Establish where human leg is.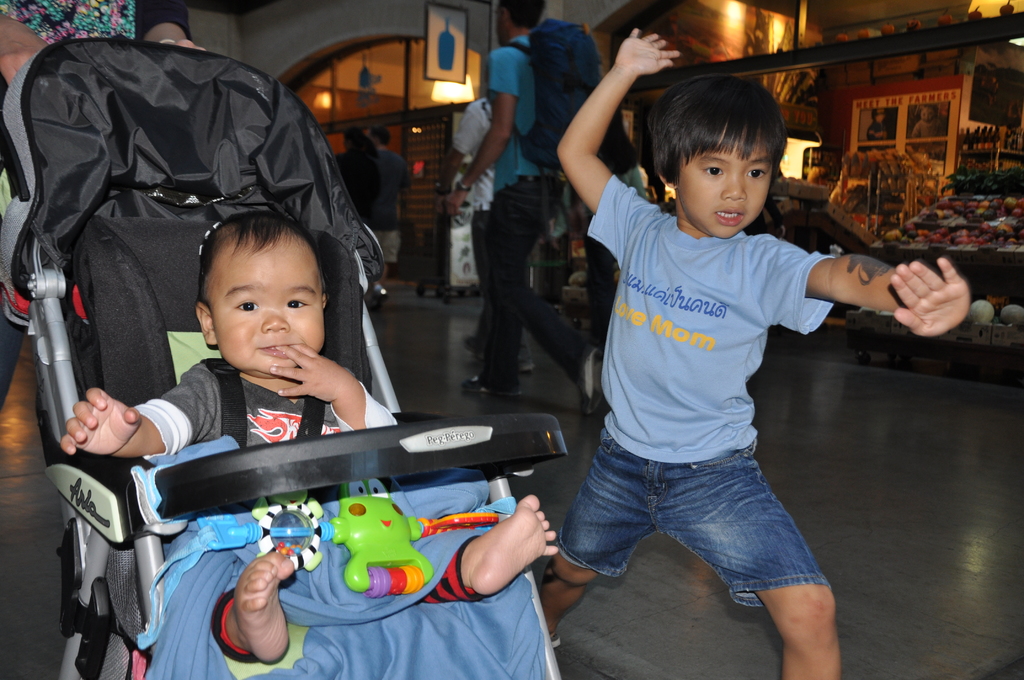
Established at [412, 496, 561, 599].
